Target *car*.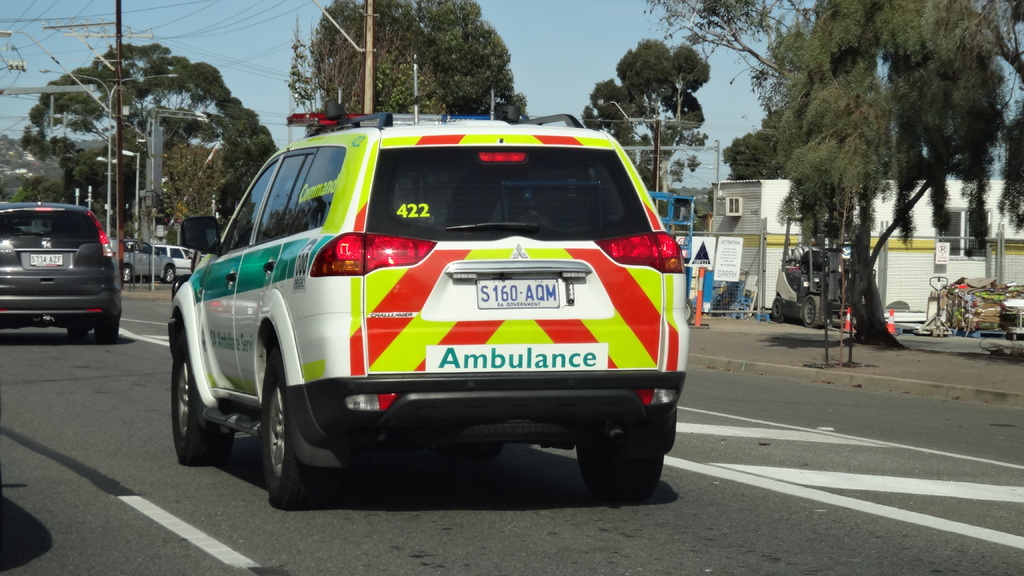
Target region: 145:246:192:271.
